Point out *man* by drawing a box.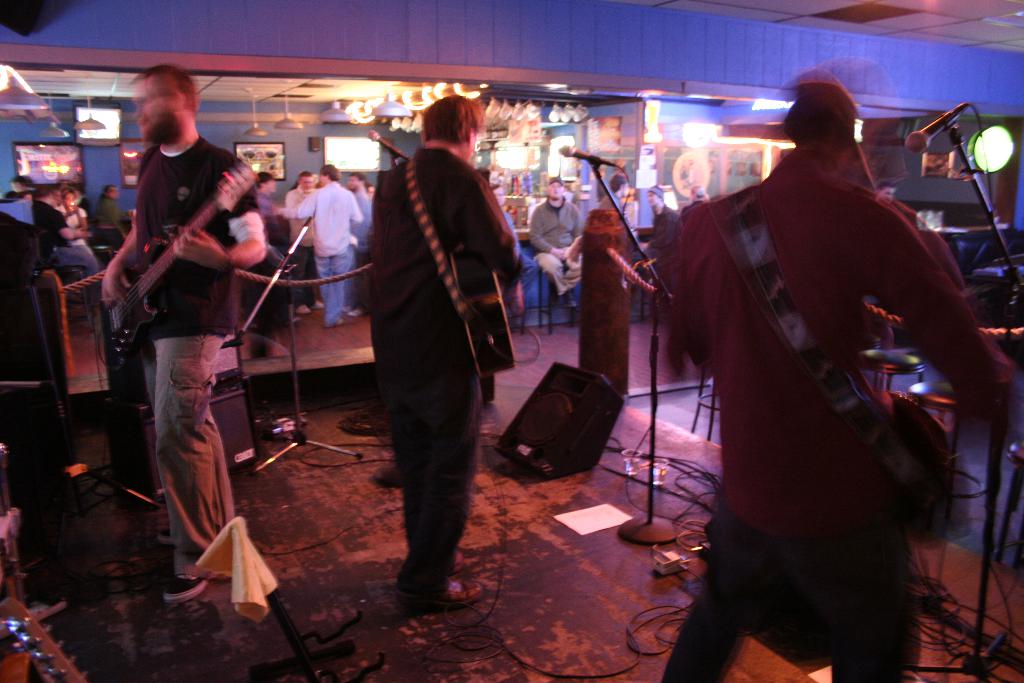
280:172:324:314.
